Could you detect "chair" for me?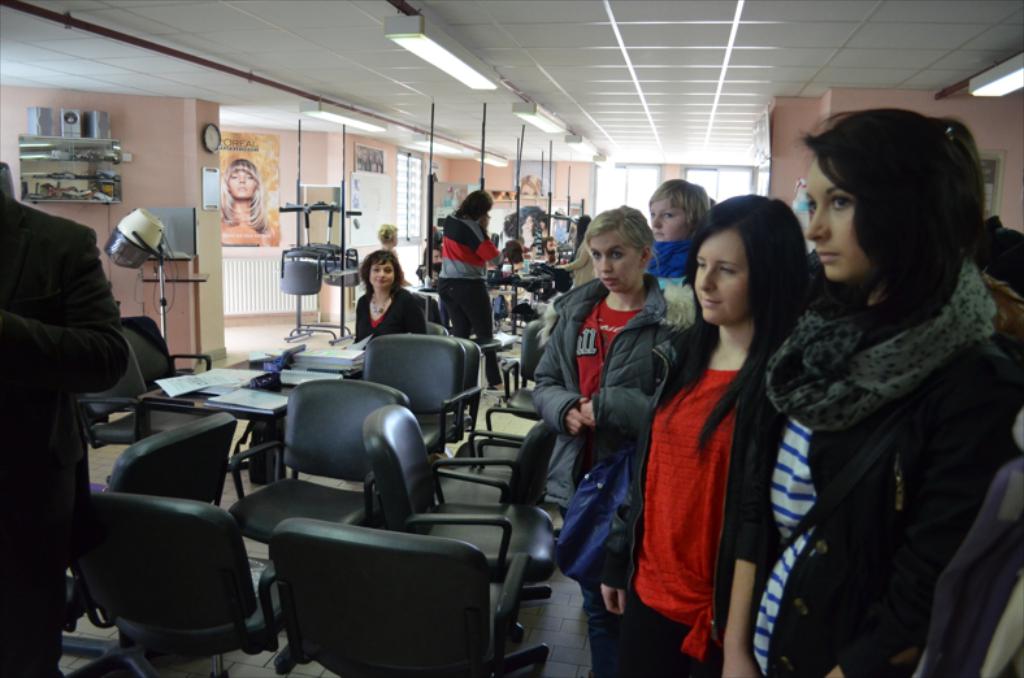
Detection result: [77, 333, 192, 446].
